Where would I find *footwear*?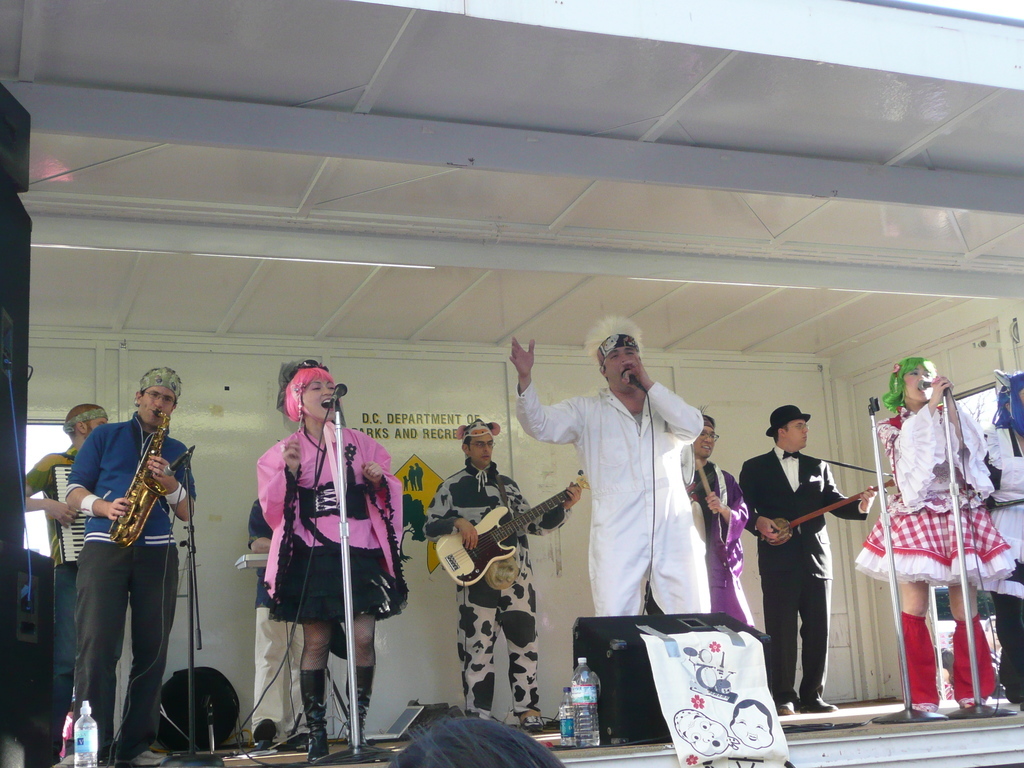
At [969,692,989,710].
